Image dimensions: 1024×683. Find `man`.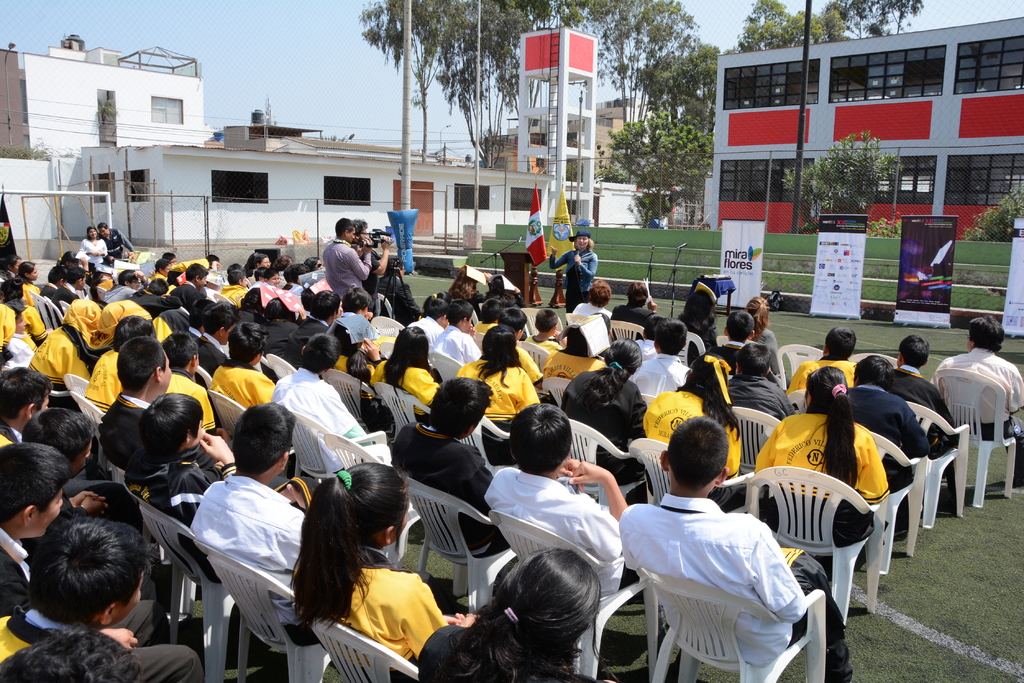
(0,630,141,682).
